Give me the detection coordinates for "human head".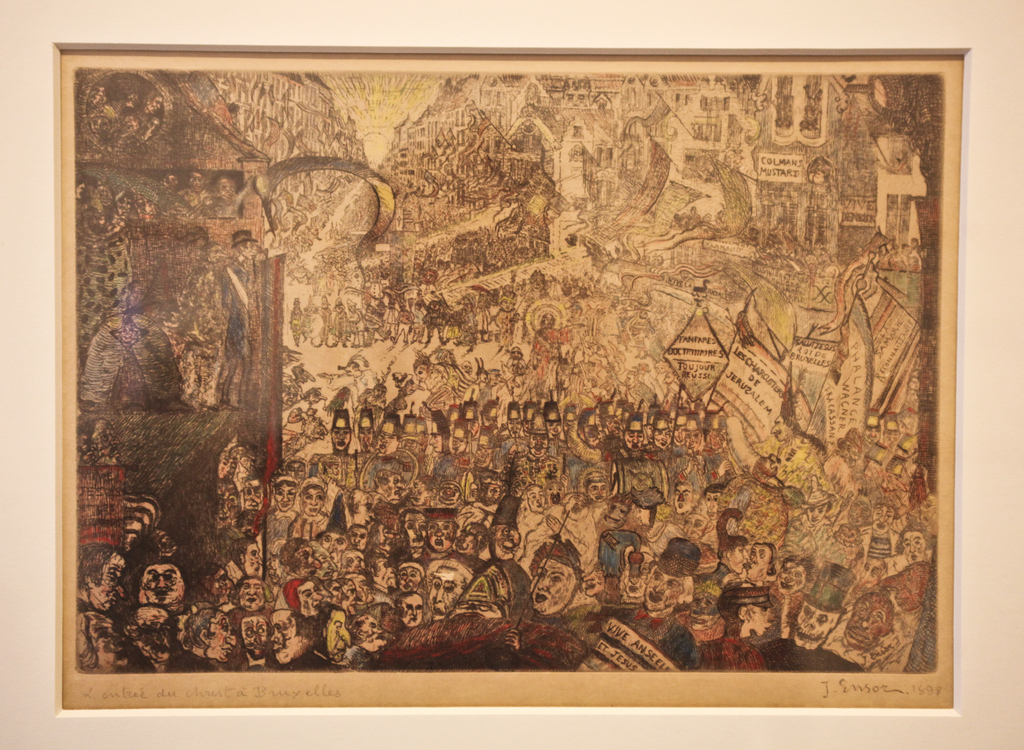
l=358, t=408, r=374, b=447.
